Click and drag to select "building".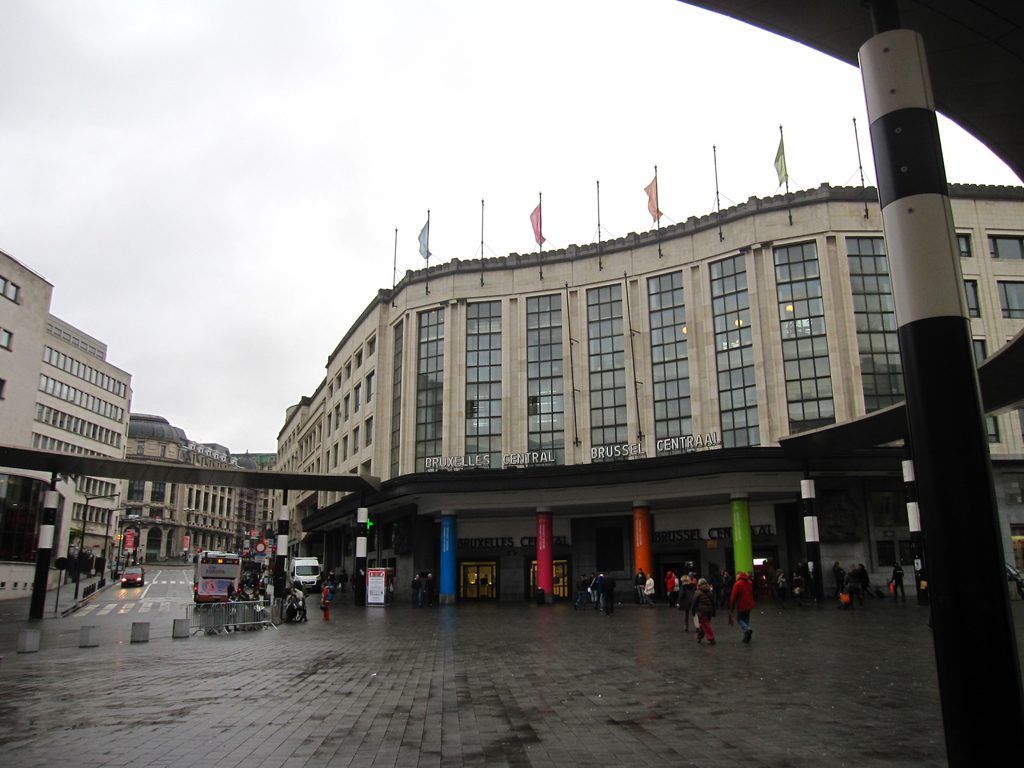
Selection: {"x1": 275, "y1": 180, "x2": 1023, "y2": 606}.
